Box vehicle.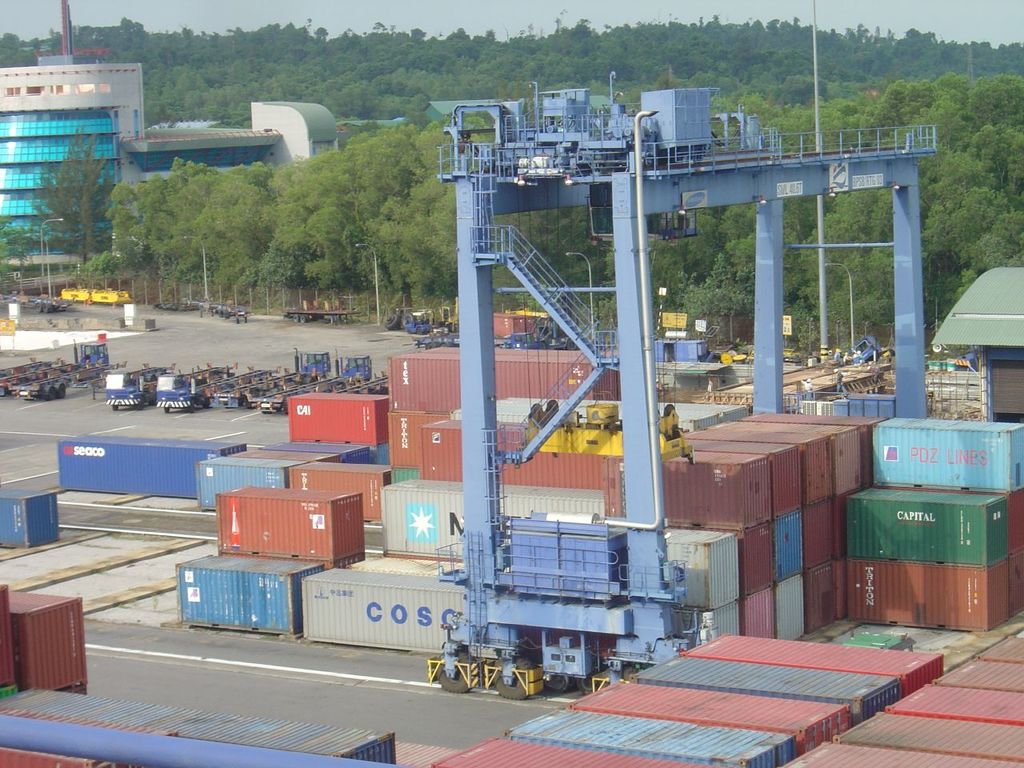
crop(490, 312, 538, 344).
